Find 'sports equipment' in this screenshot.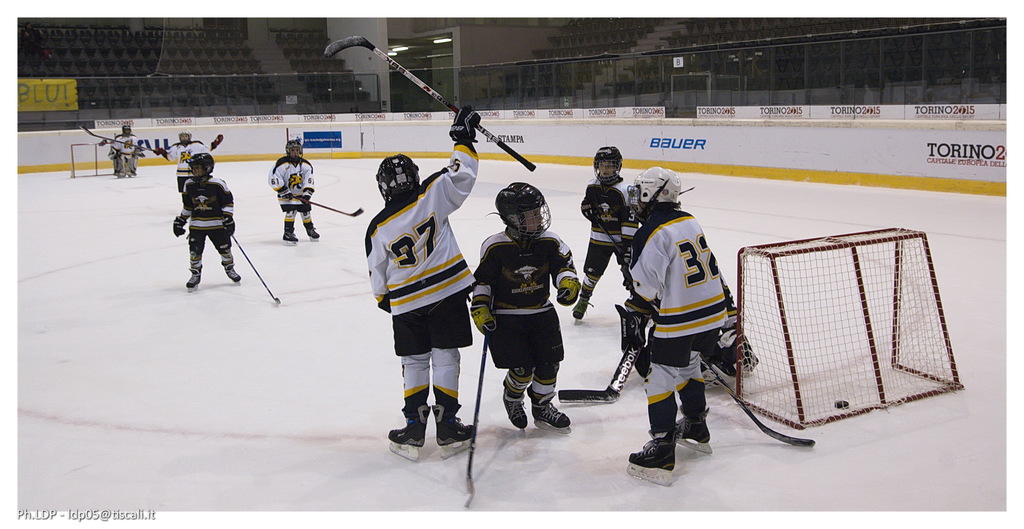
The bounding box for 'sports equipment' is detection(218, 260, 242, 285).
